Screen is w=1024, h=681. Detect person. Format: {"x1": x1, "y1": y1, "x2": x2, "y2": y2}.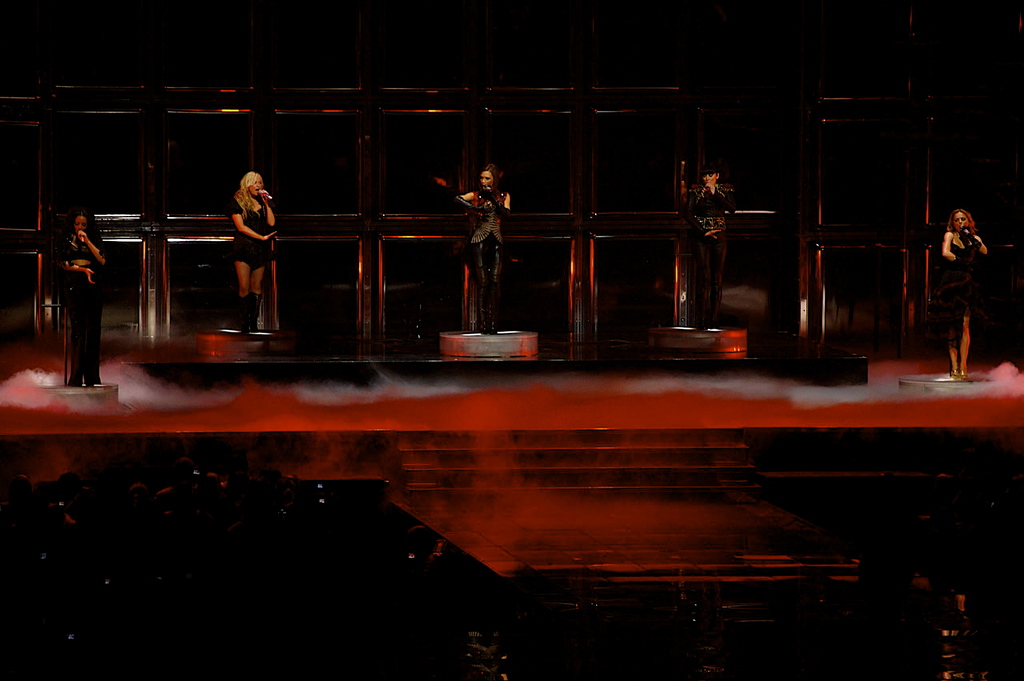
{"x1": 452, "y1": 166, "x2": 511, "y2": 333}.
